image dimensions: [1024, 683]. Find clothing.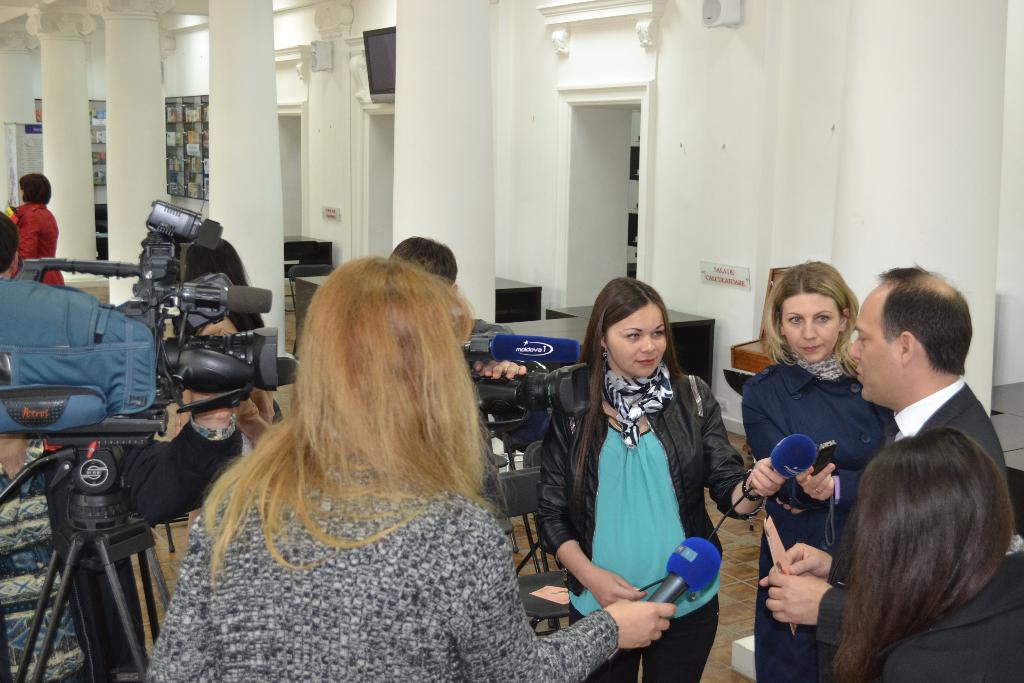
(860, 561, 1023, 682).
